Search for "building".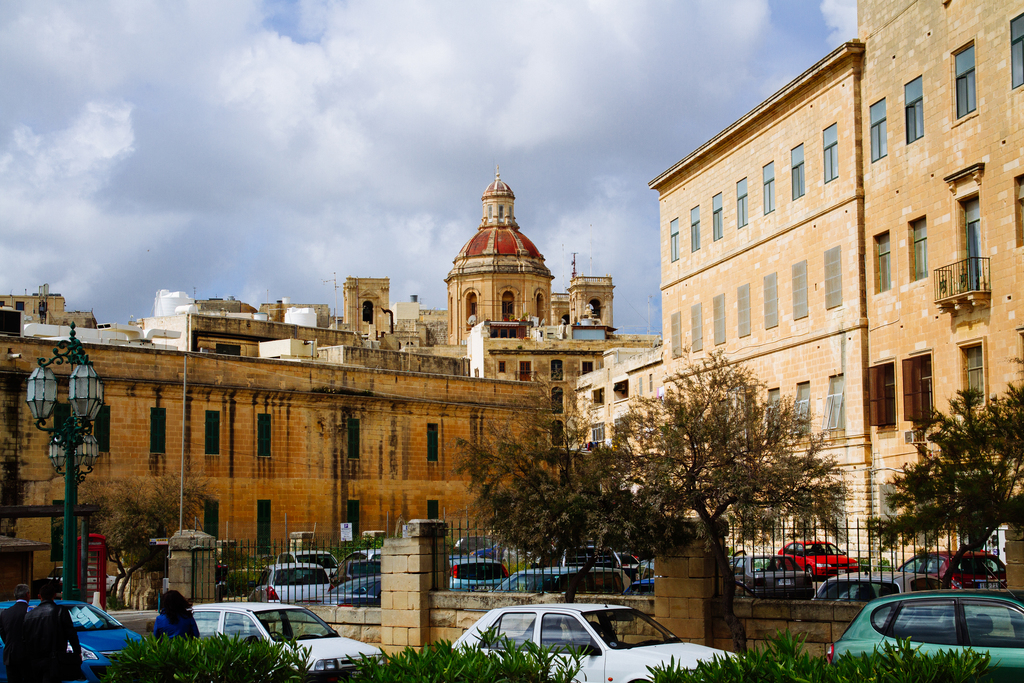
Found at crop(0, 333, 550, 602).
